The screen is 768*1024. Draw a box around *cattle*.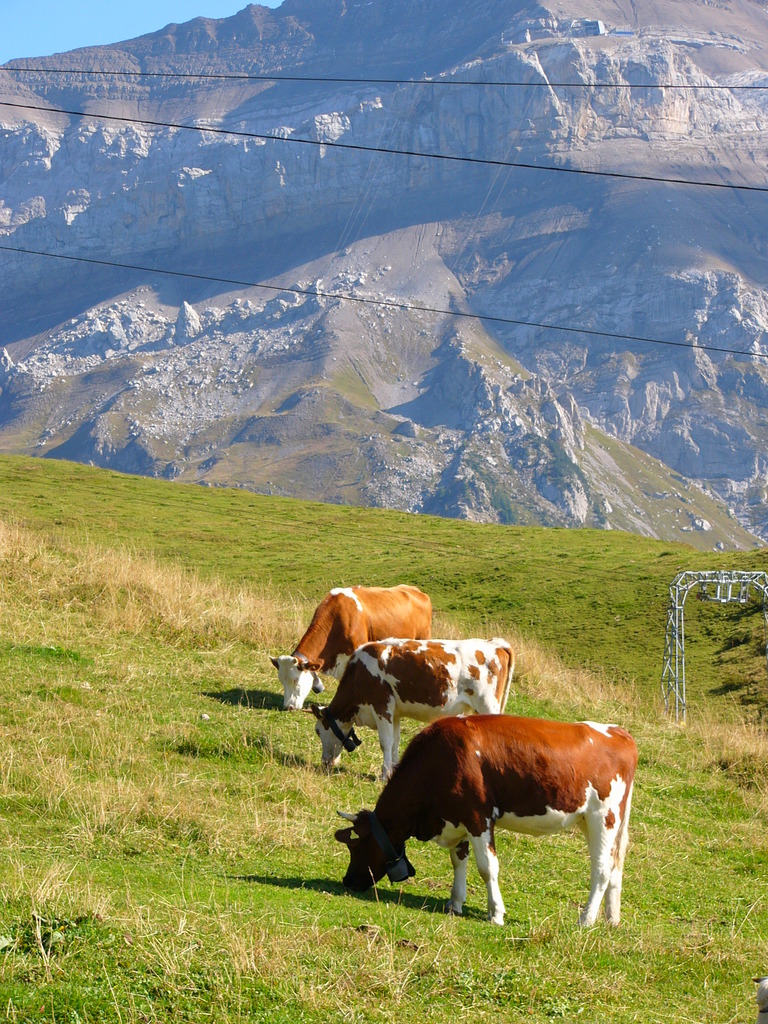
bbox=[266, 584, 432, 713].
